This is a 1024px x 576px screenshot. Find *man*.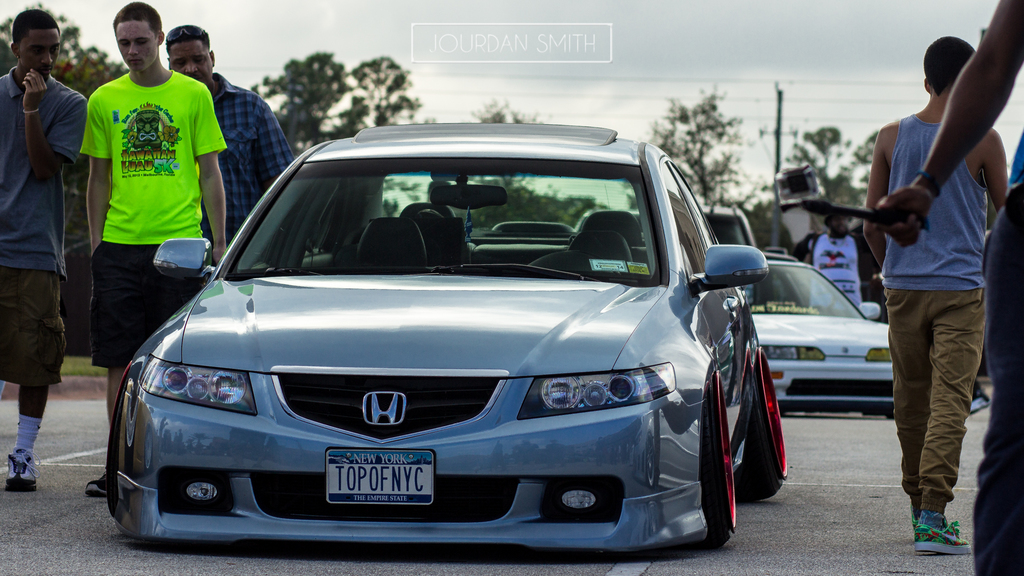
Bounding box: [165,29,297,264].
